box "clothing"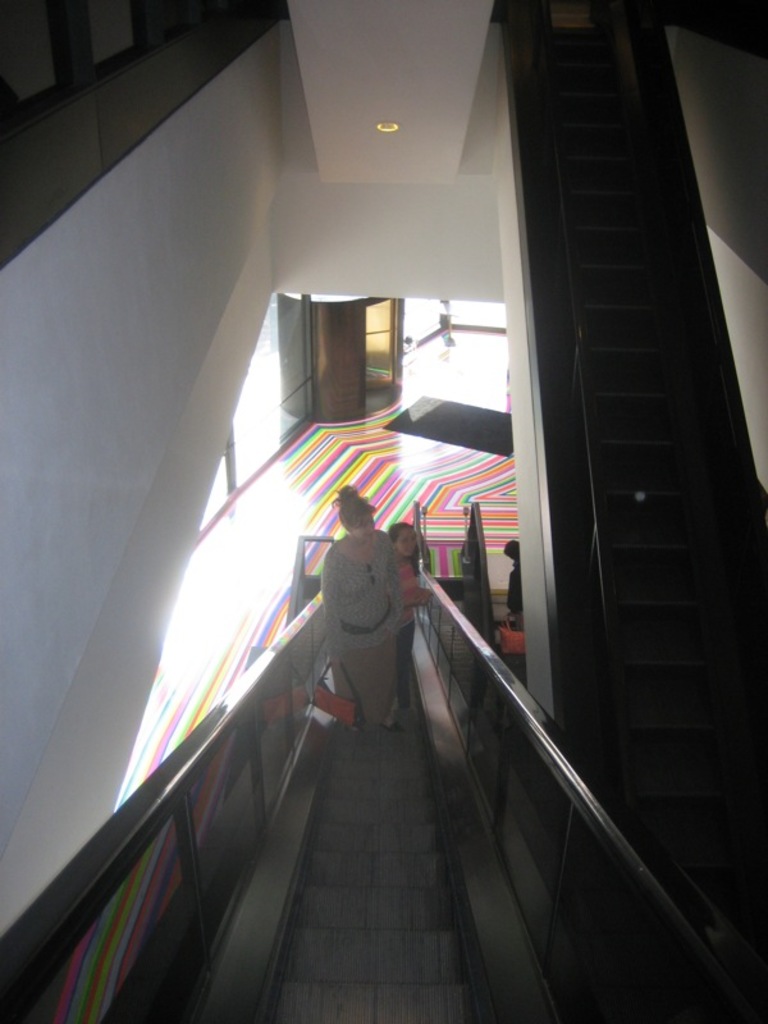
region(502, 561, 522, 637)
